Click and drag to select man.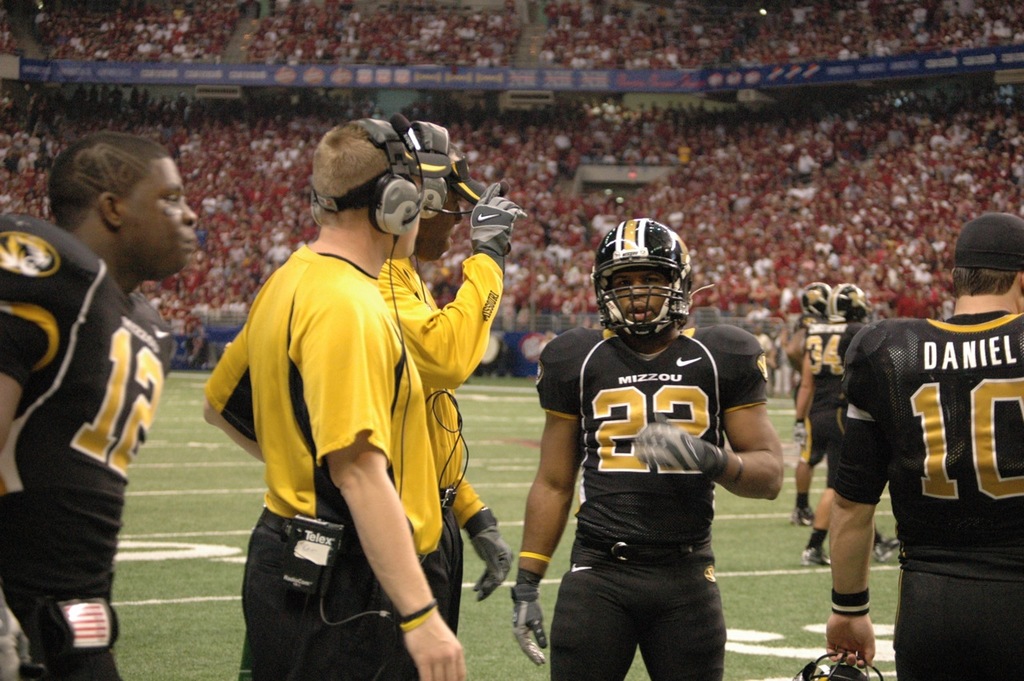
Selection: {"left": 797, "top": 284, "right": 906, "bottom": 571}.
